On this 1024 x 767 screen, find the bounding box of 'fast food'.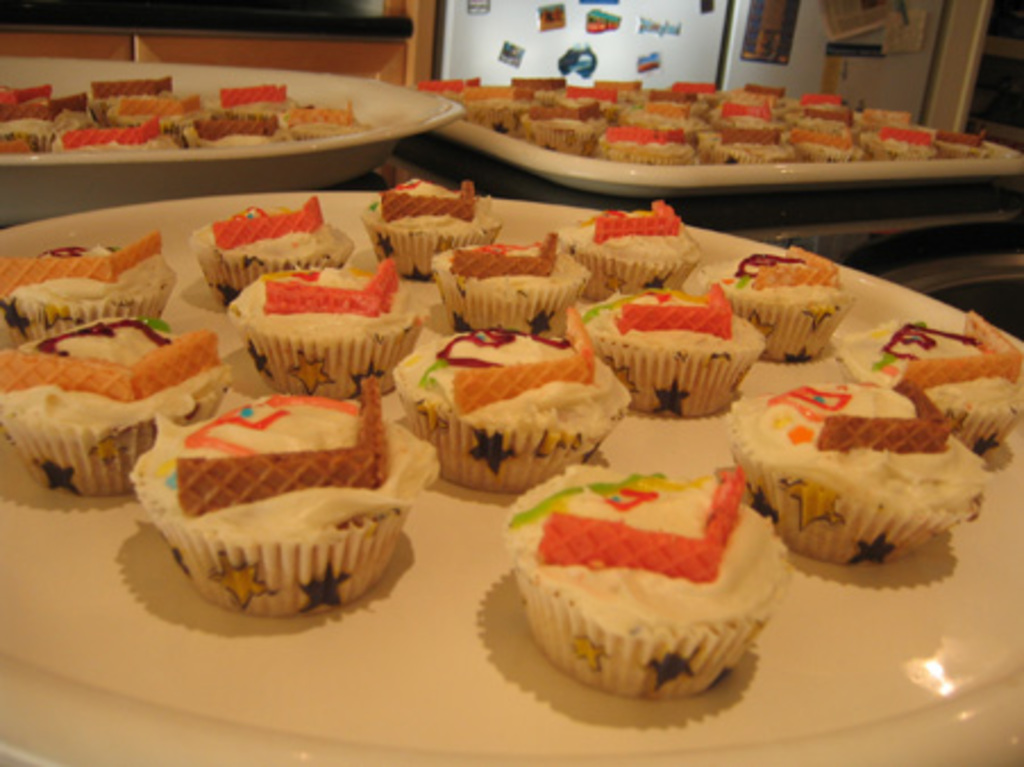
Bounding box: box=[715, 134, 808, 161].
